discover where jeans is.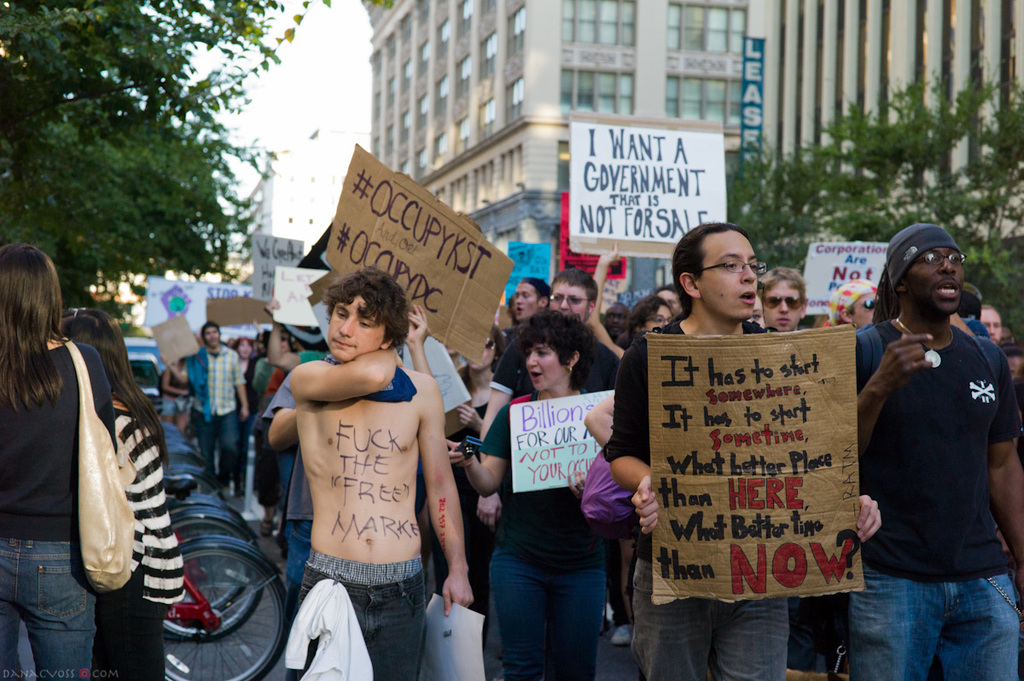
Discovered at pyautogui.locateOnScreen(190, 413, 239, 476).
